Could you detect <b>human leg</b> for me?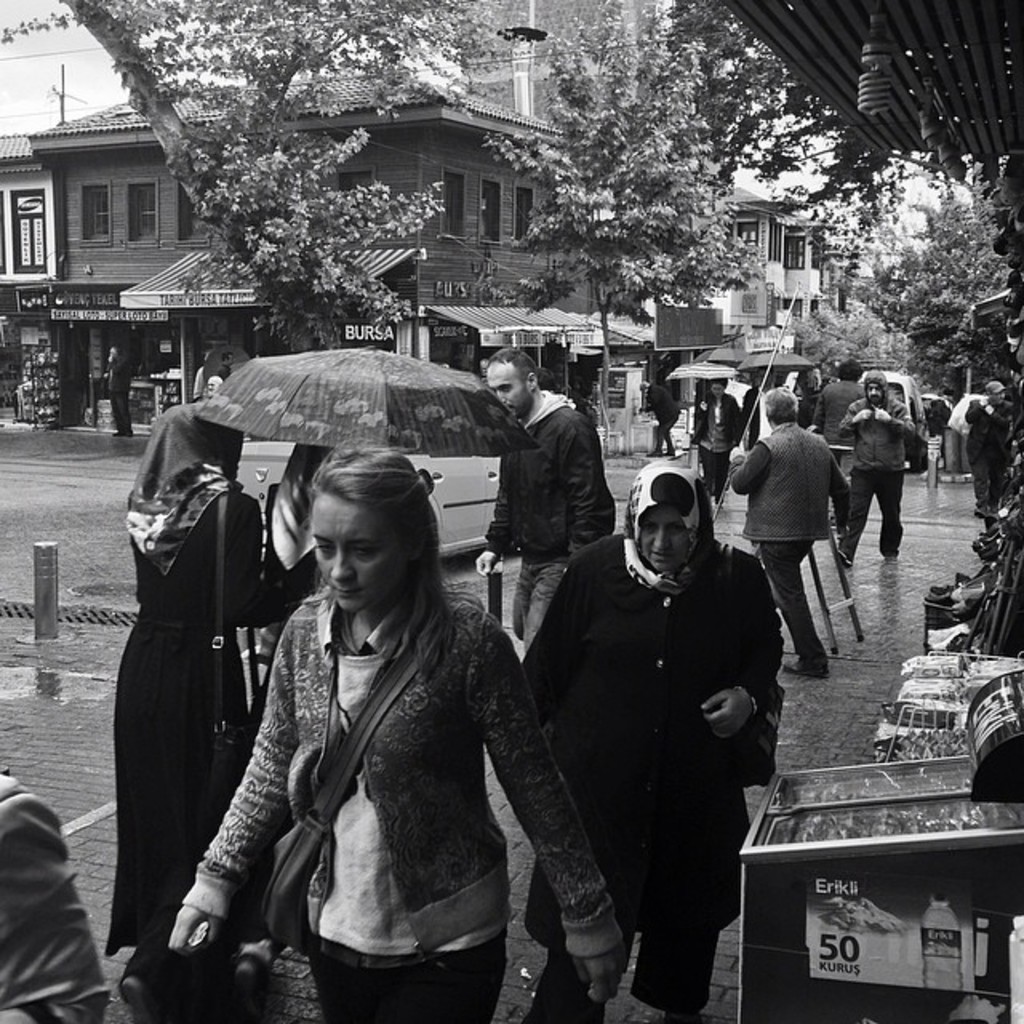
Detection result: select_region(515, 558, 562, 656).
